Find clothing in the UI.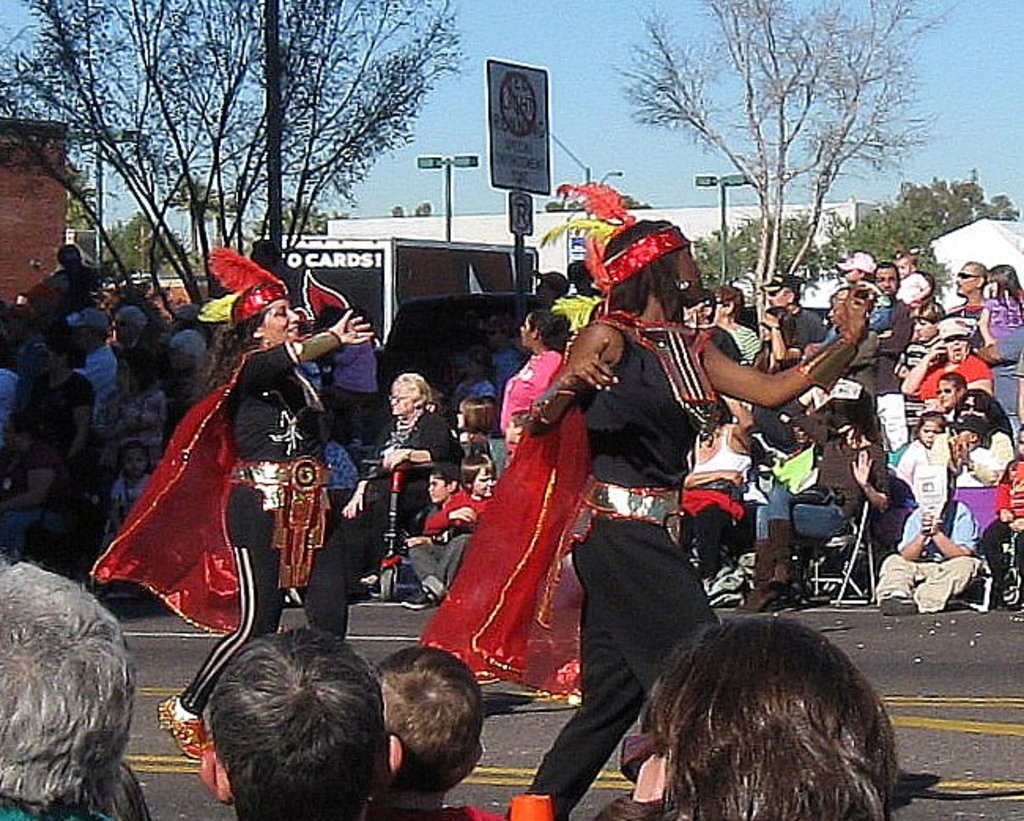
UI element at bbox=[996, 460, 1022, 528].
